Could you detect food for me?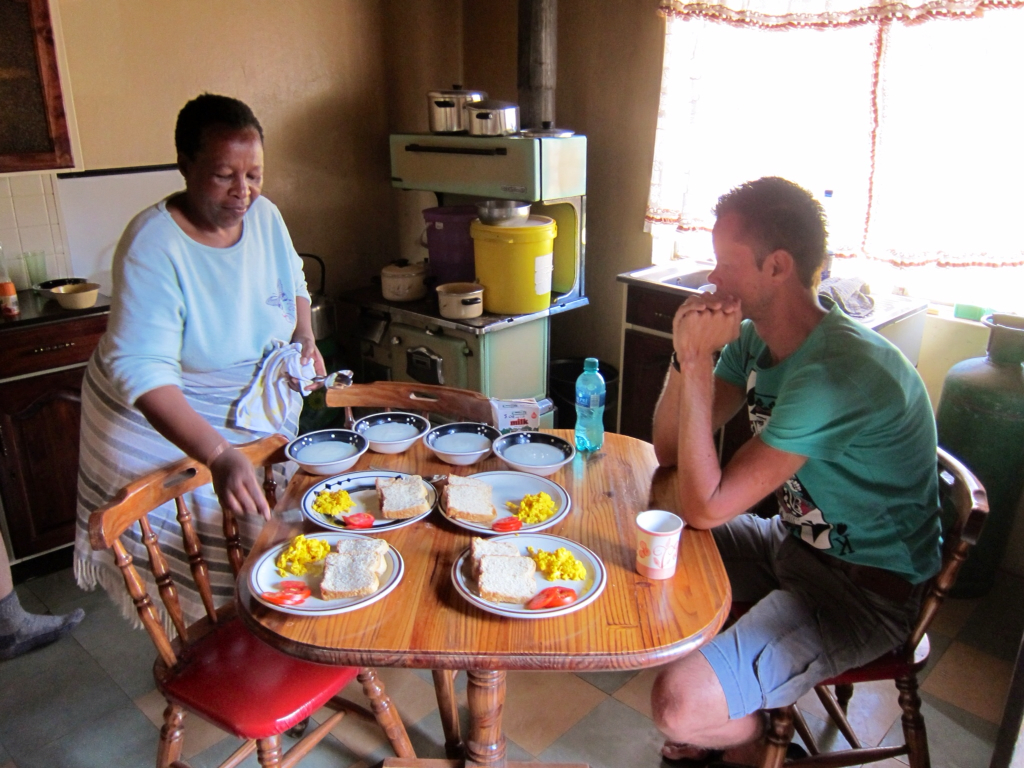
Detection result: select_region(274, 534, 326, 577).
